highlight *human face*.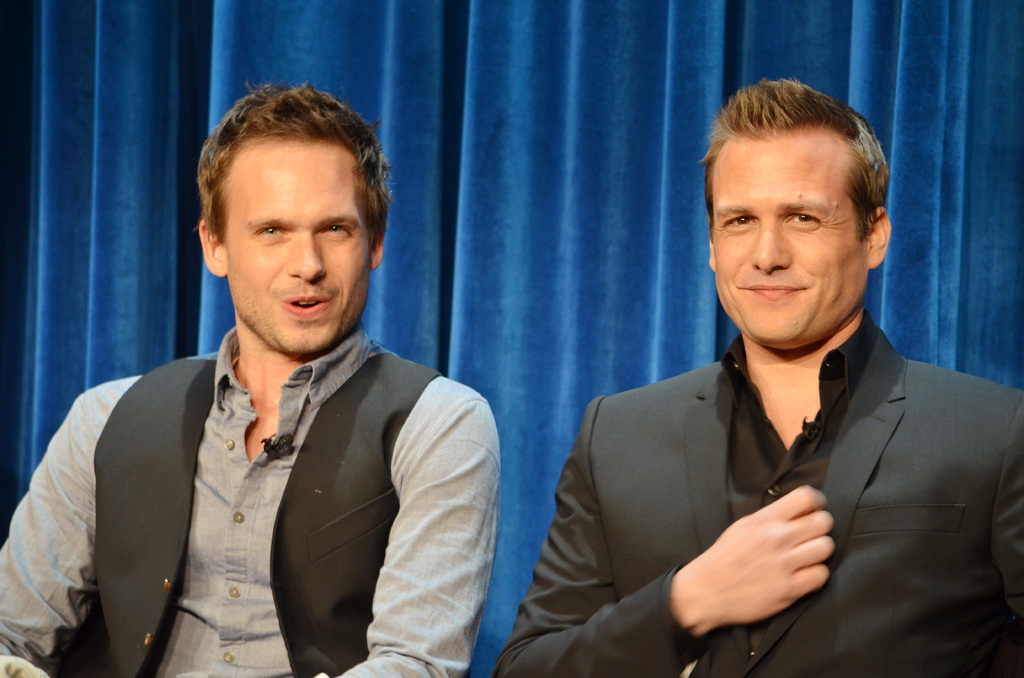
Highlighted region: 220, 152, 372, 350.
